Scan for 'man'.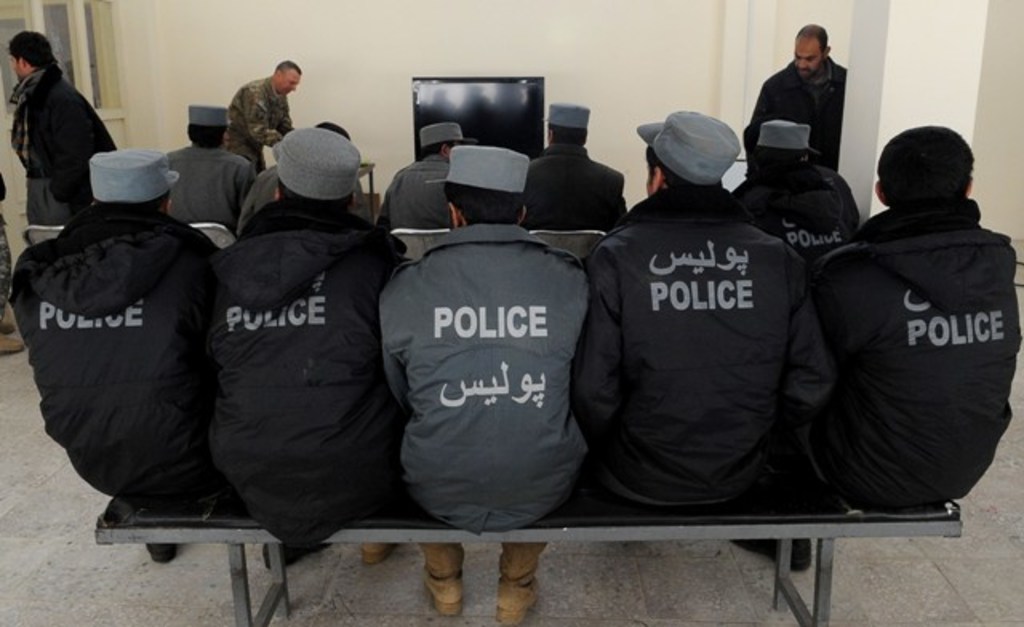
Scan result: l=214, t=50, r=310, b=195.
